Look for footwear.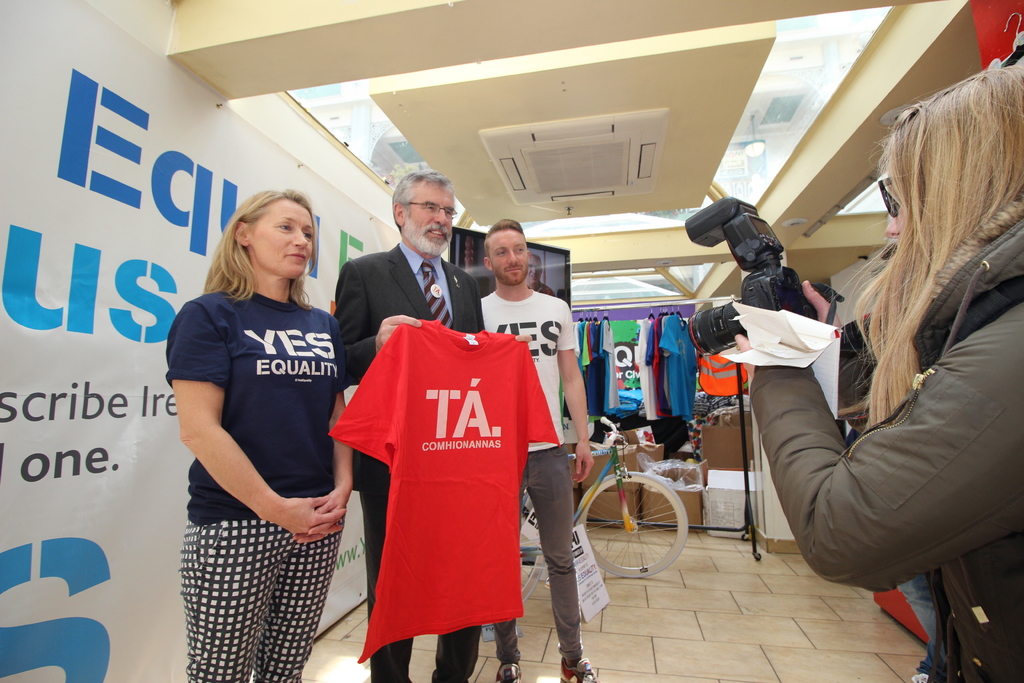
Found: [556, 661, 595, 682].
